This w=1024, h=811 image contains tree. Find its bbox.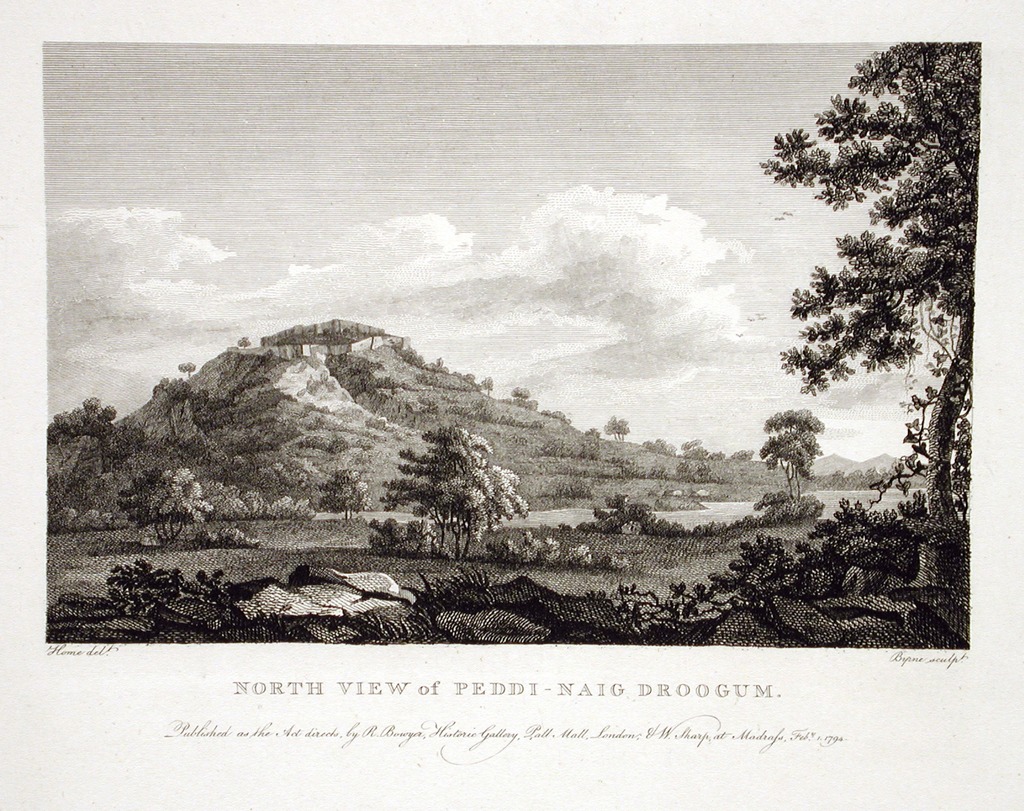
(236, 332, 253, 347).
